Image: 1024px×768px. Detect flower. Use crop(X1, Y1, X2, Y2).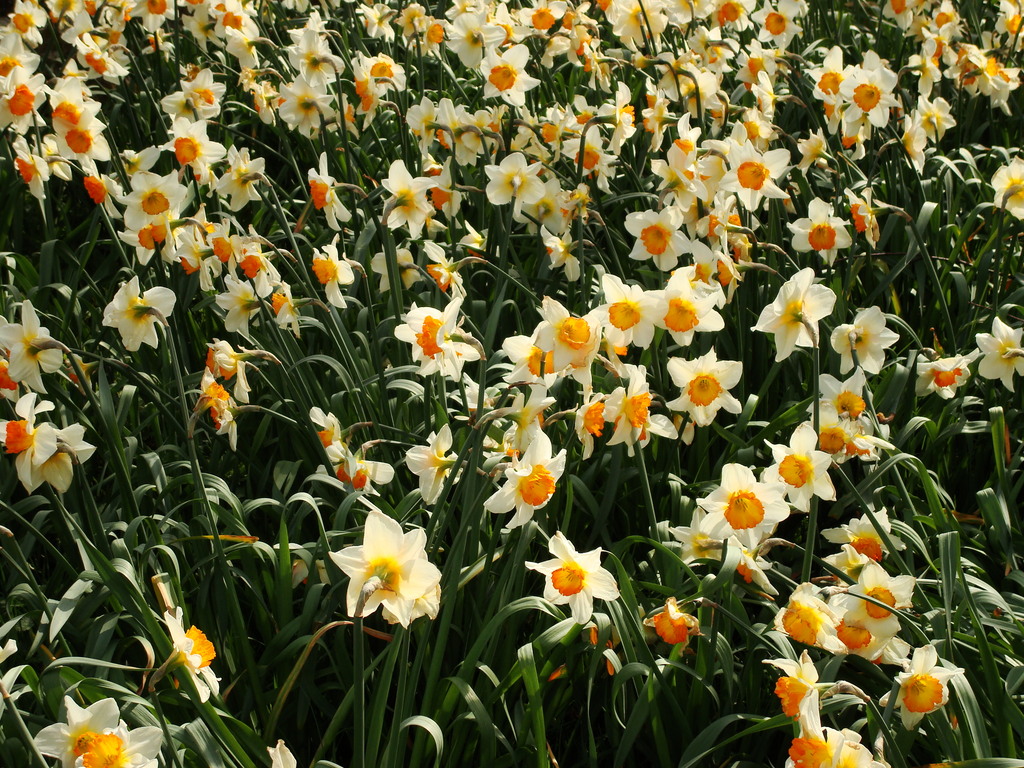
crop(303, 148, 358, 230).
